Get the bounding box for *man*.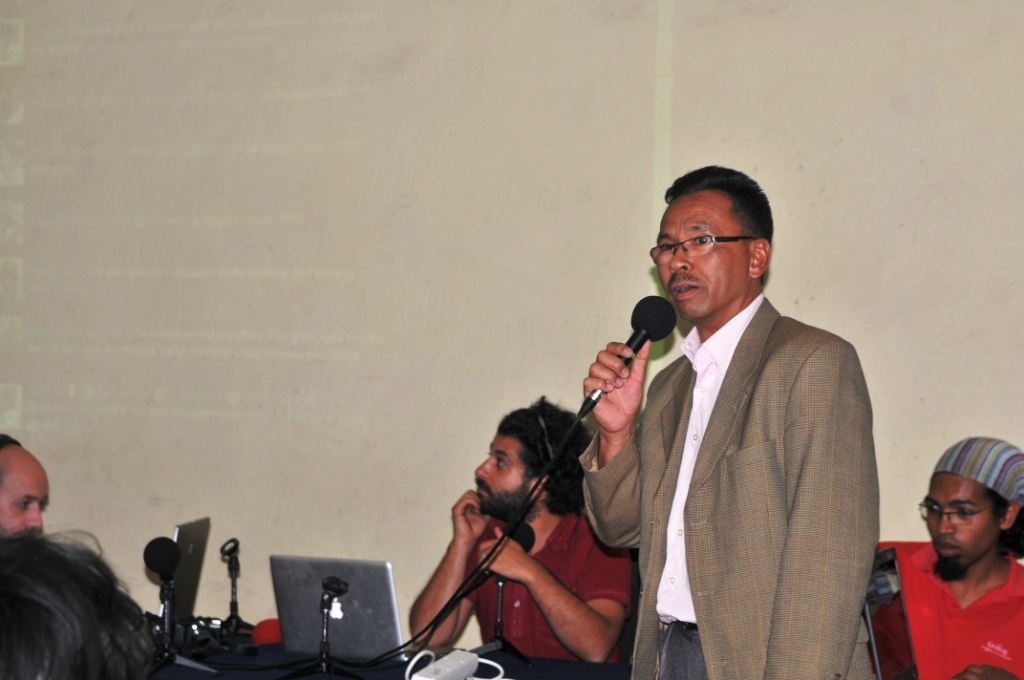
box=[409, 397, 635, 663].
